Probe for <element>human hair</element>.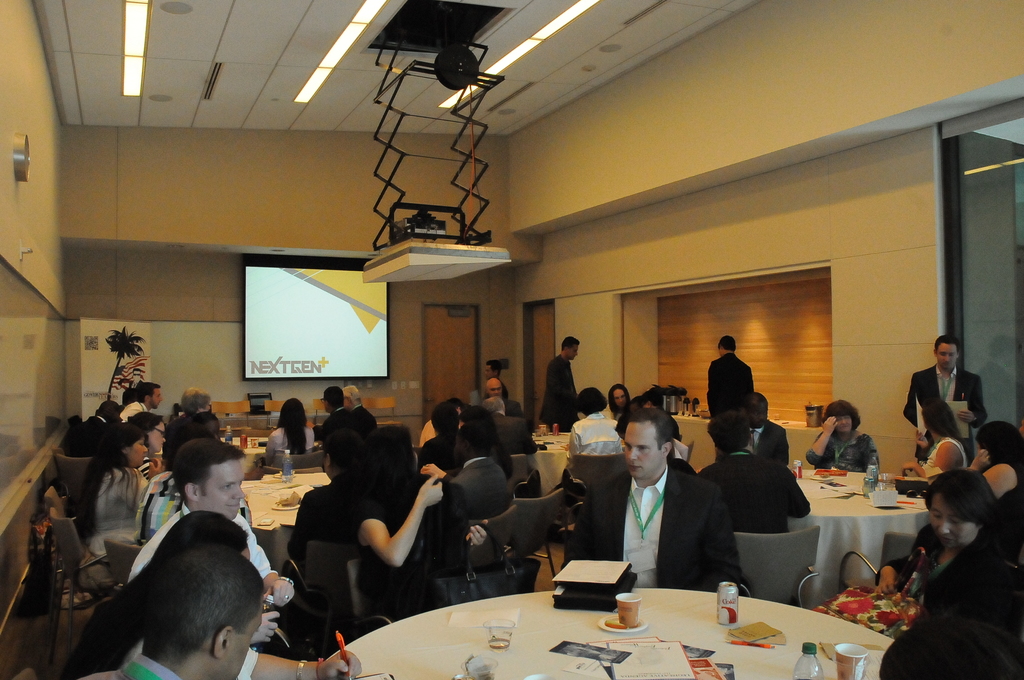
Probe result: (821,399,862,428).
